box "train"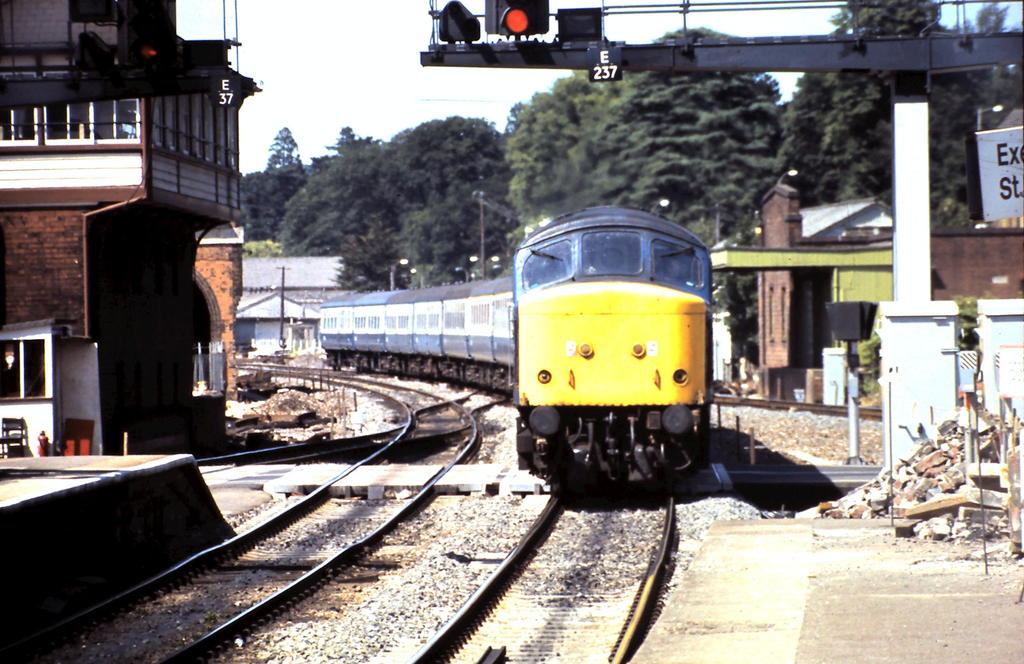
317 206 716 494
